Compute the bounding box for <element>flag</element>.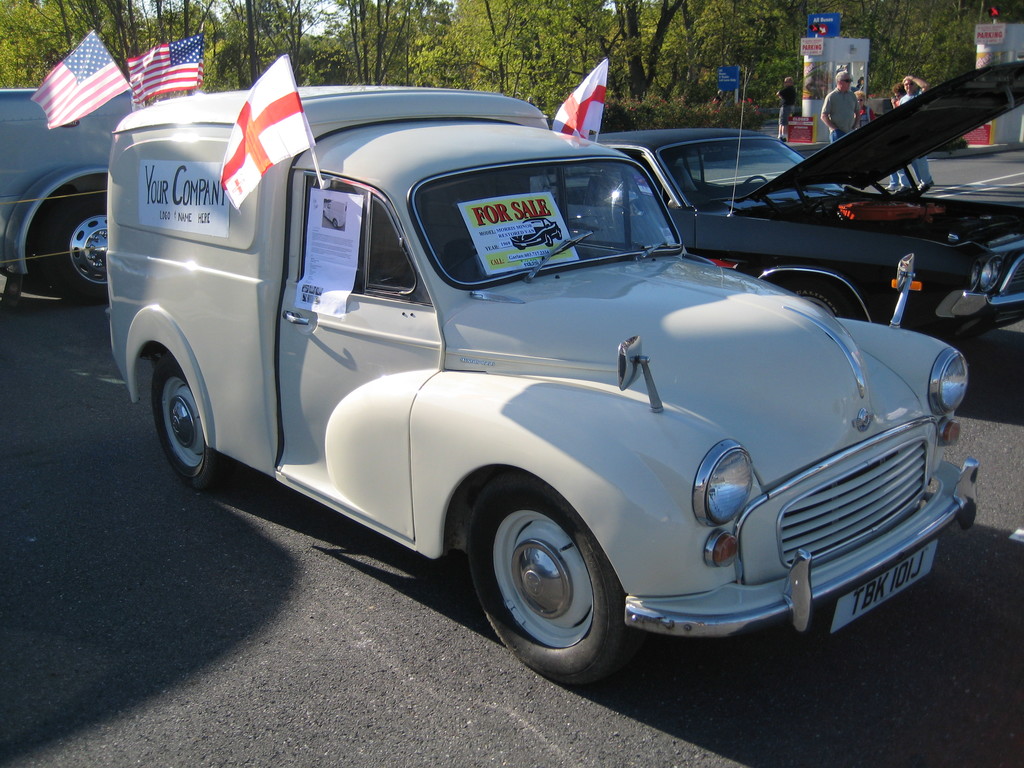
region(552, 63, 610, 146).
